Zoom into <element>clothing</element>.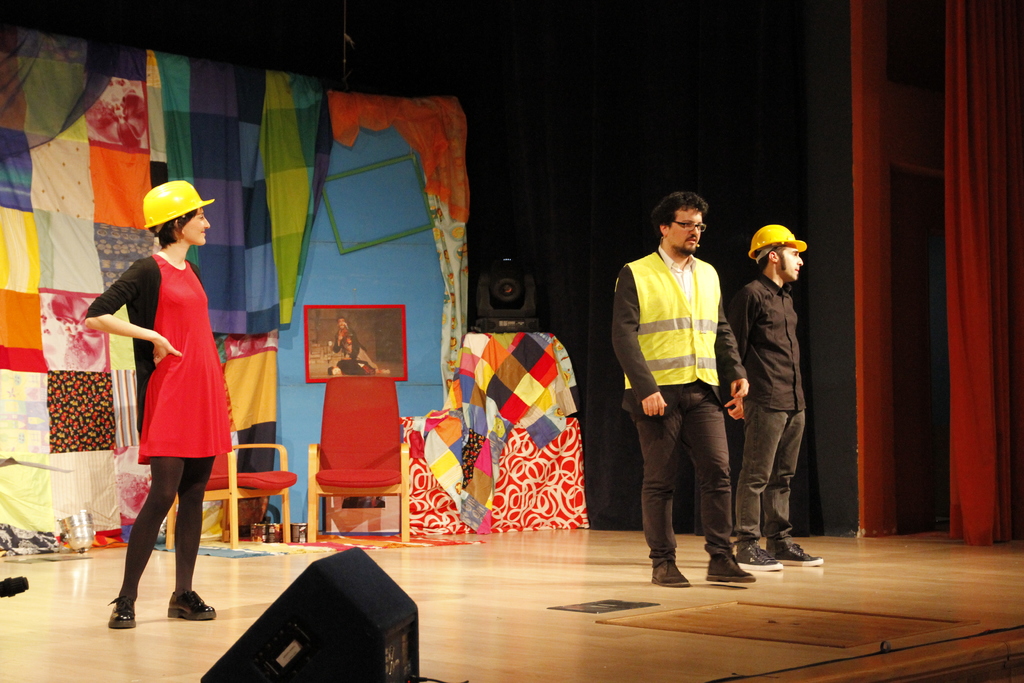
Zoom target: 722:272:803:544.
